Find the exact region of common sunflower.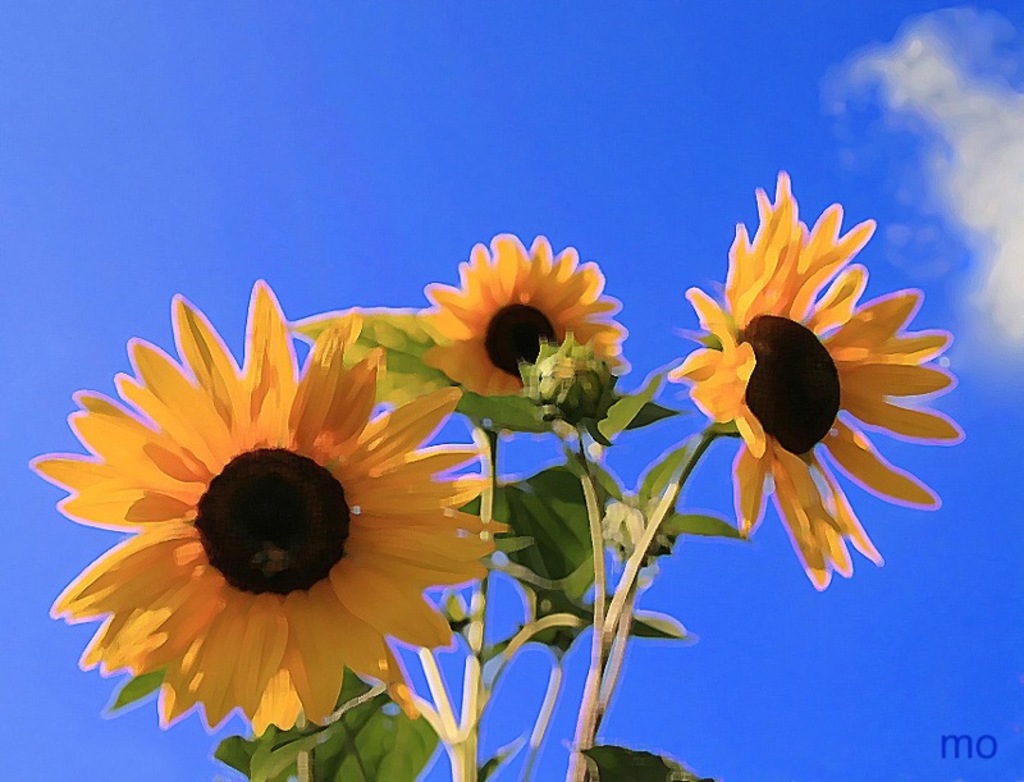
Exact region: <region>673, 173, 1007, 591</region>.
